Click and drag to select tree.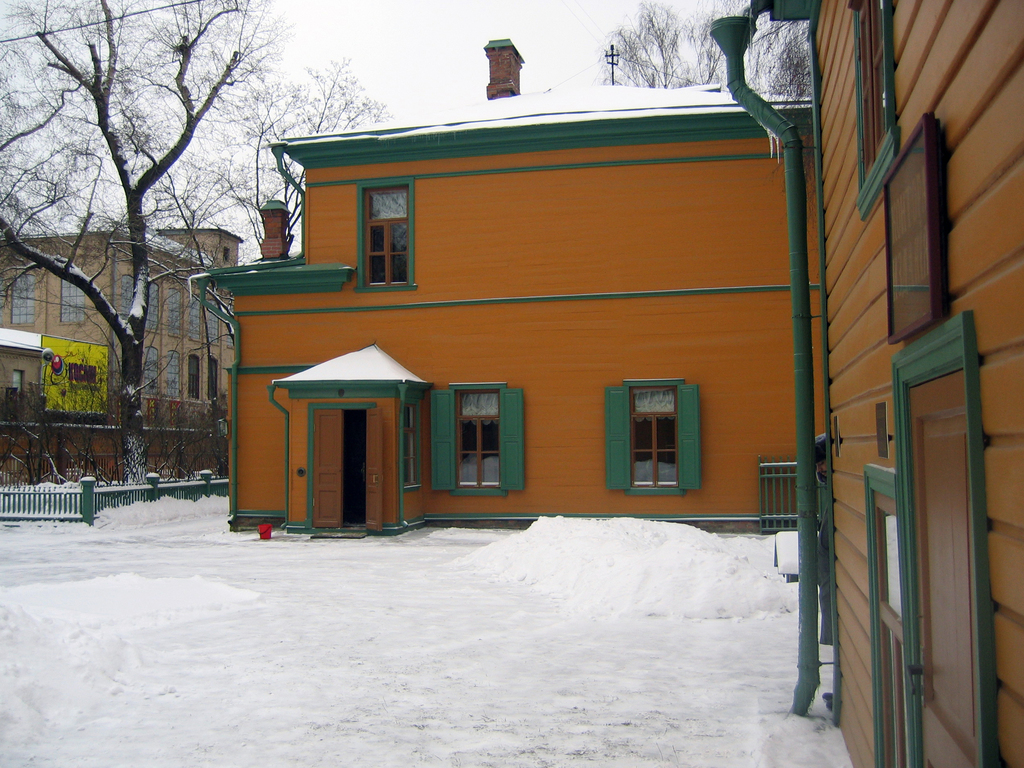
Selection: 190/56/387/257.
